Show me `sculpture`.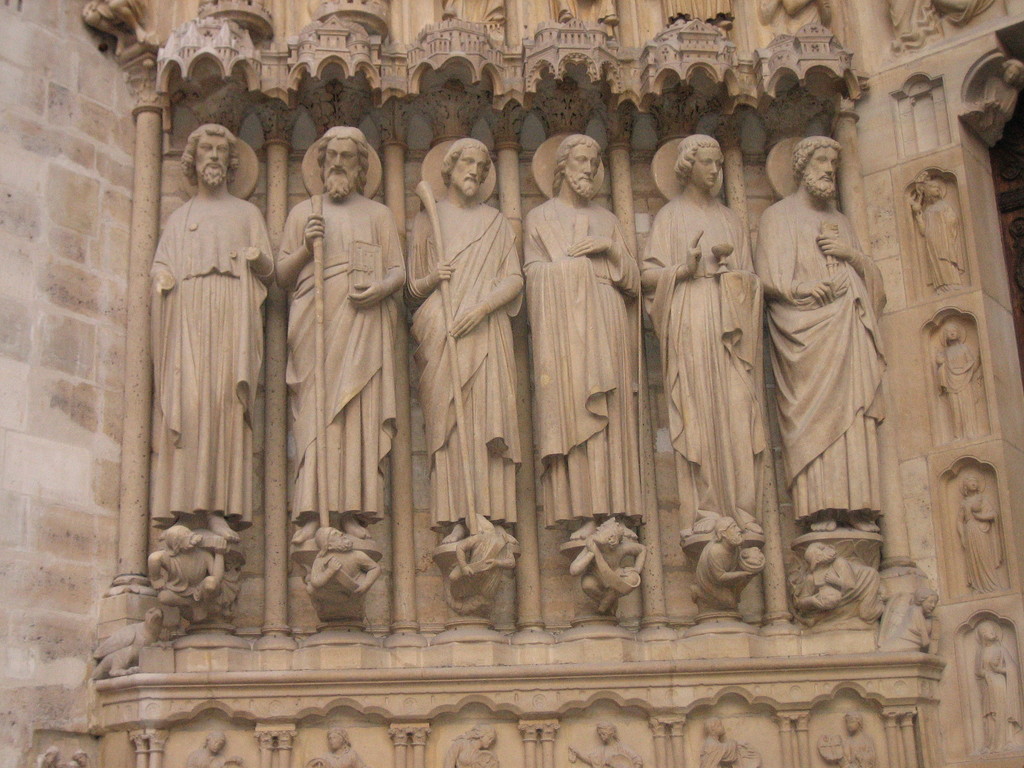
`sculpture` is here: {"x1": 964, "y1": 60, "x2": 1023, "y2": 147}.
